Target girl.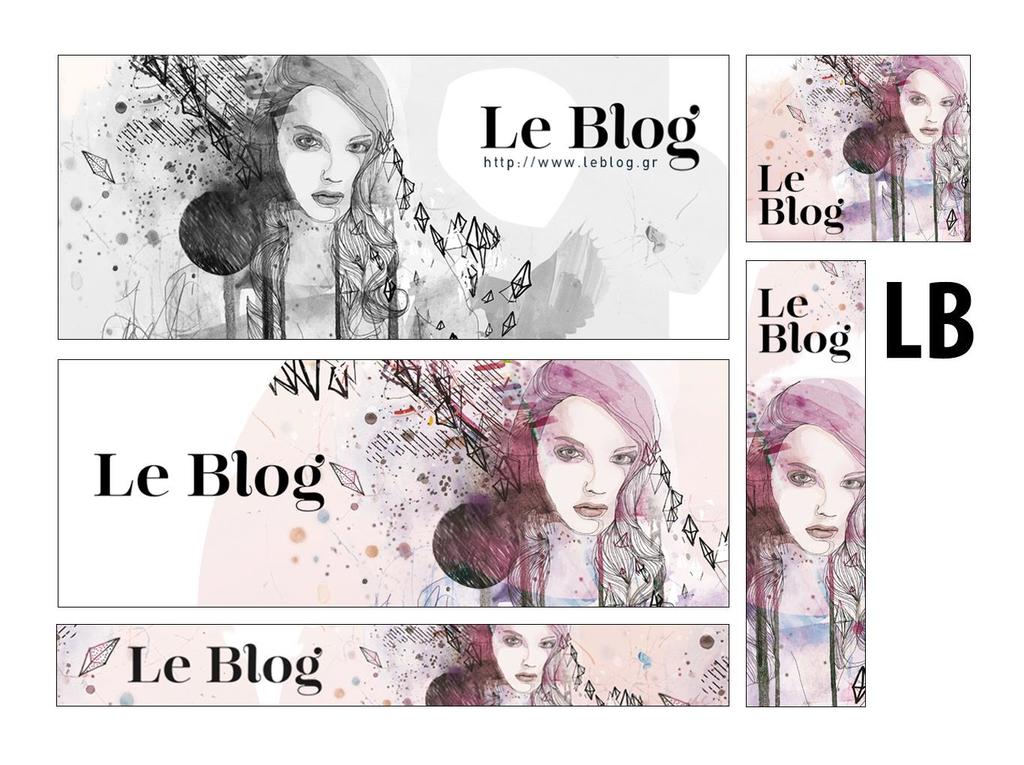
Target region: {"x1": 451, "y1": 625, "x2": 568, "y2": 706}.
